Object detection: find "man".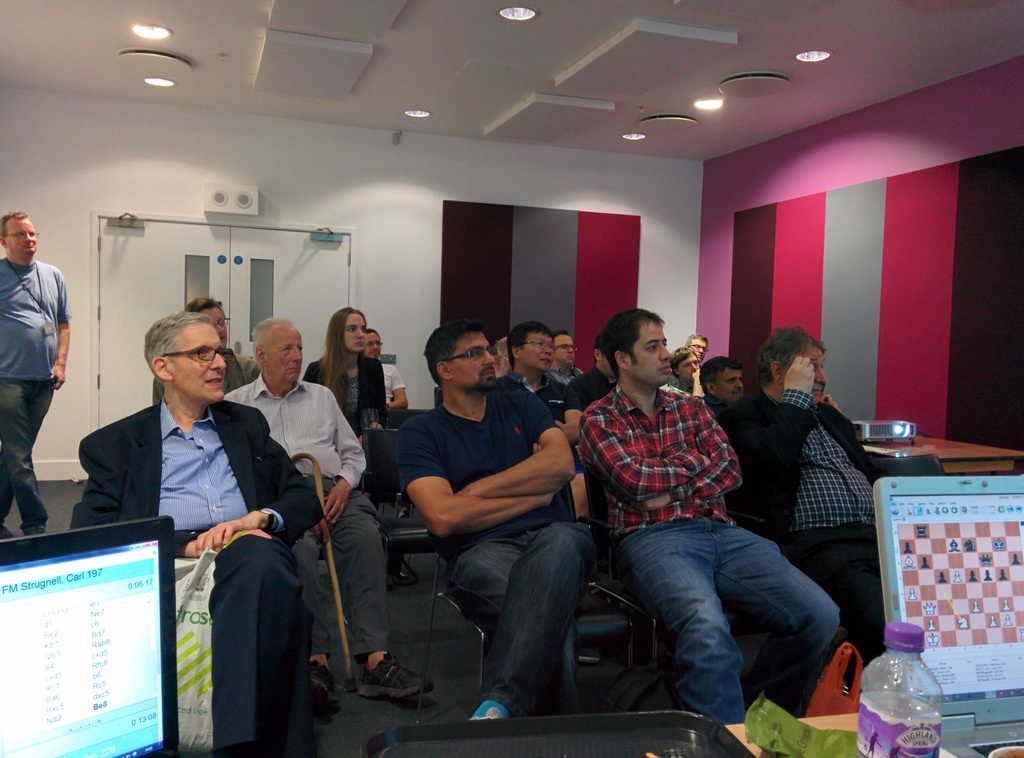
left=0, top=211, right=72, bottom=539.
